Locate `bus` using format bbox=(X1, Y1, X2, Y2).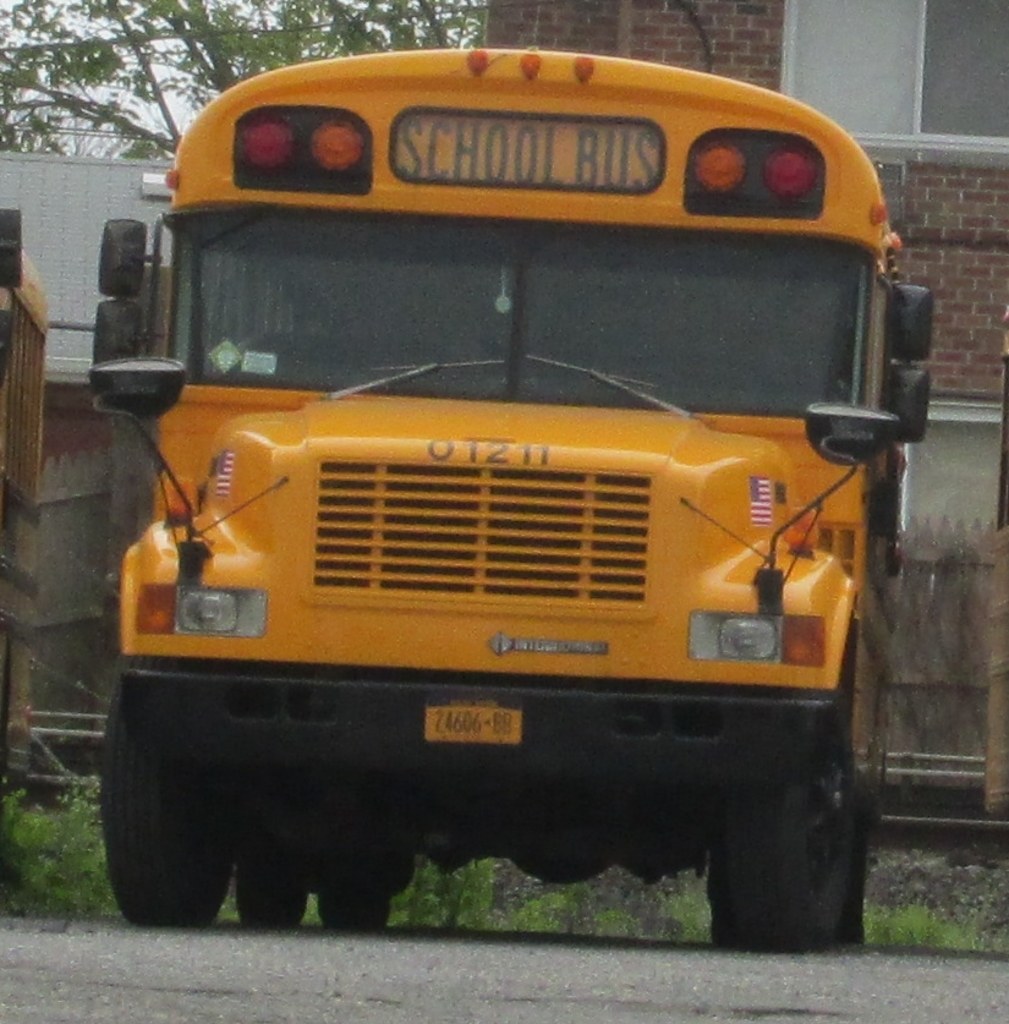
bbox=(980, 318, 1008, 815).
